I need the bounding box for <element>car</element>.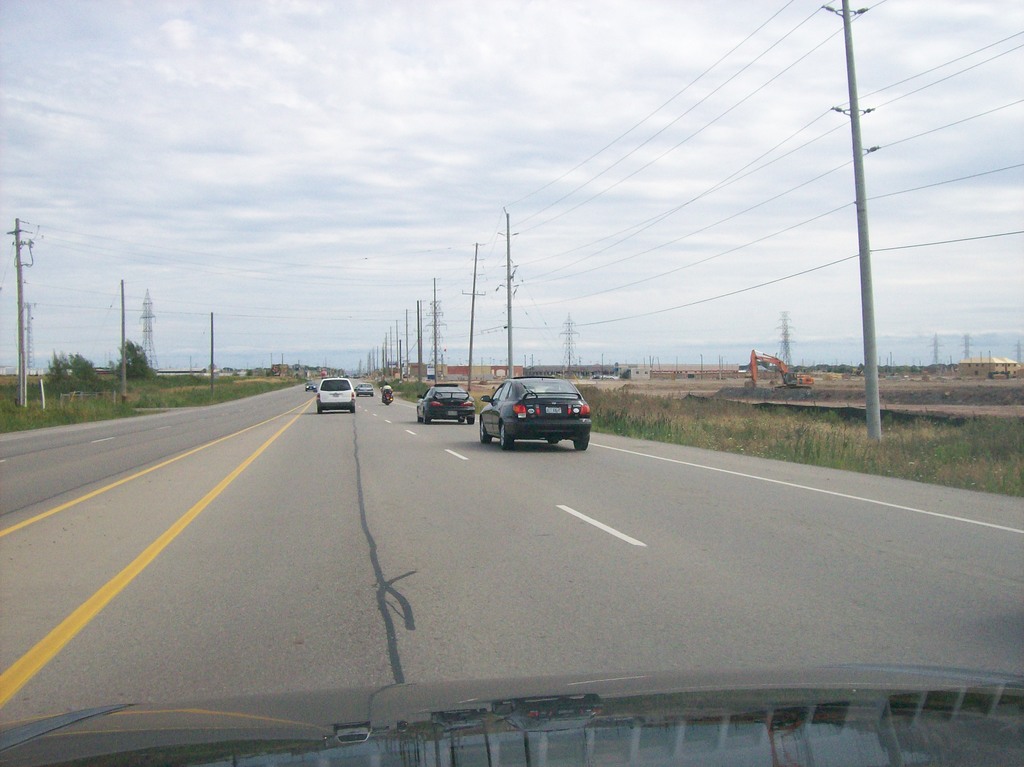
Here it is: crop(0, 663, 1023, 766).
